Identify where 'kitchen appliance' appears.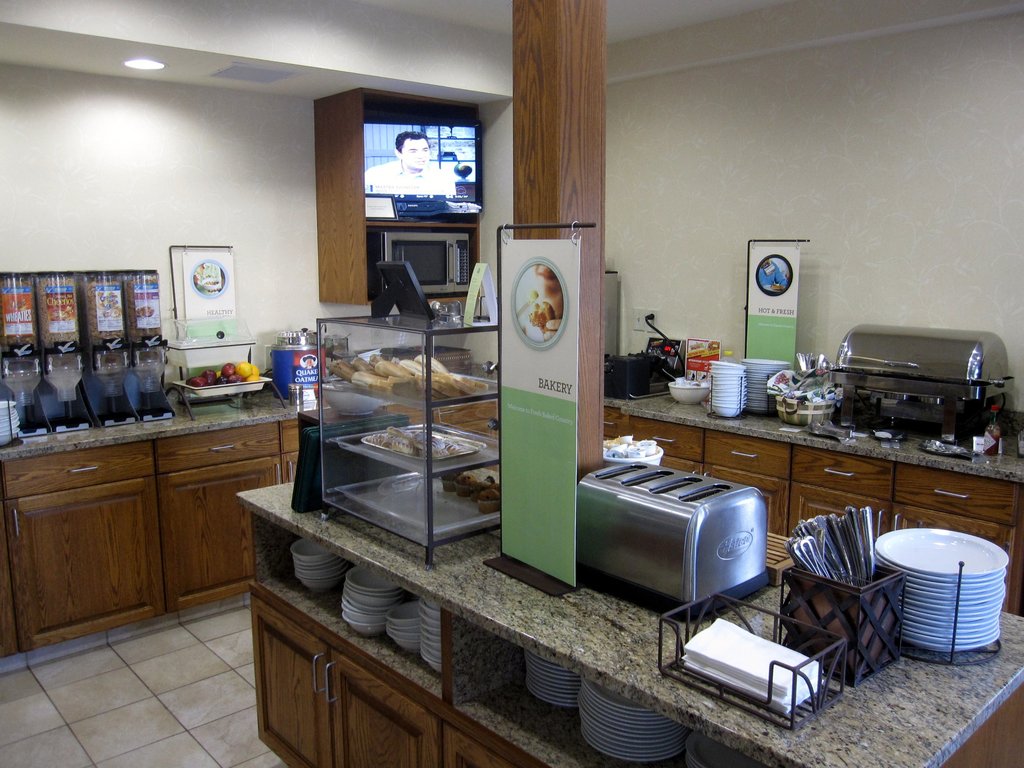
Appears at box(666, 381, 706, 408).
